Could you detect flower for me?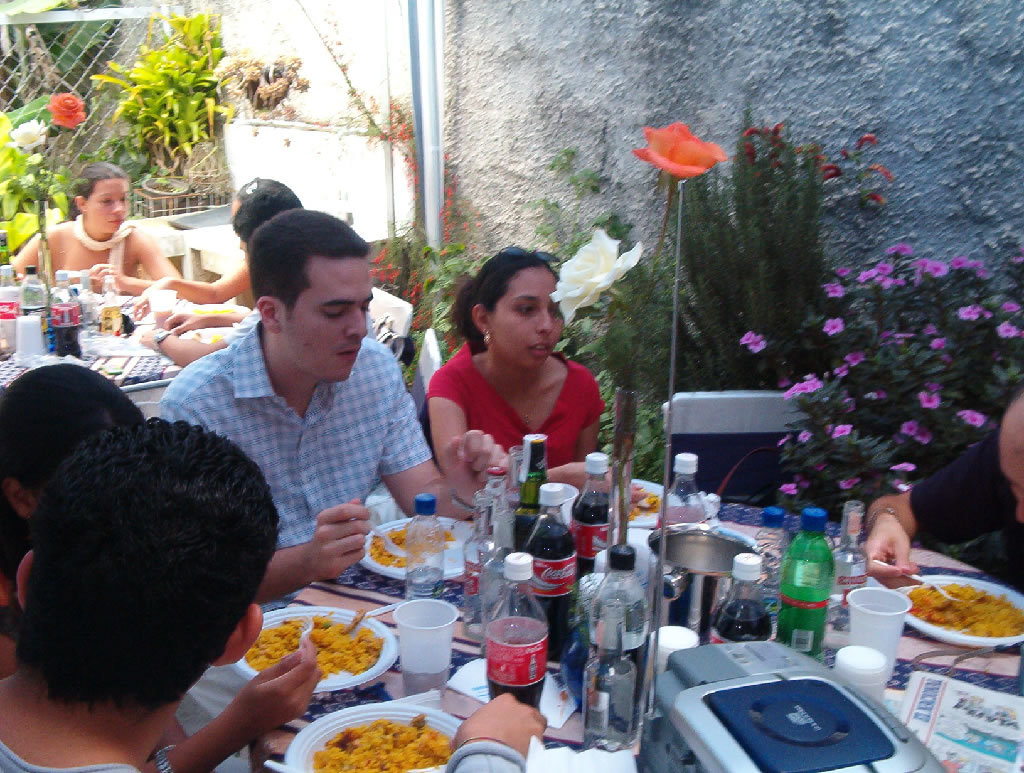
Detection result: <region>46, 89, 92, 135</region>.
